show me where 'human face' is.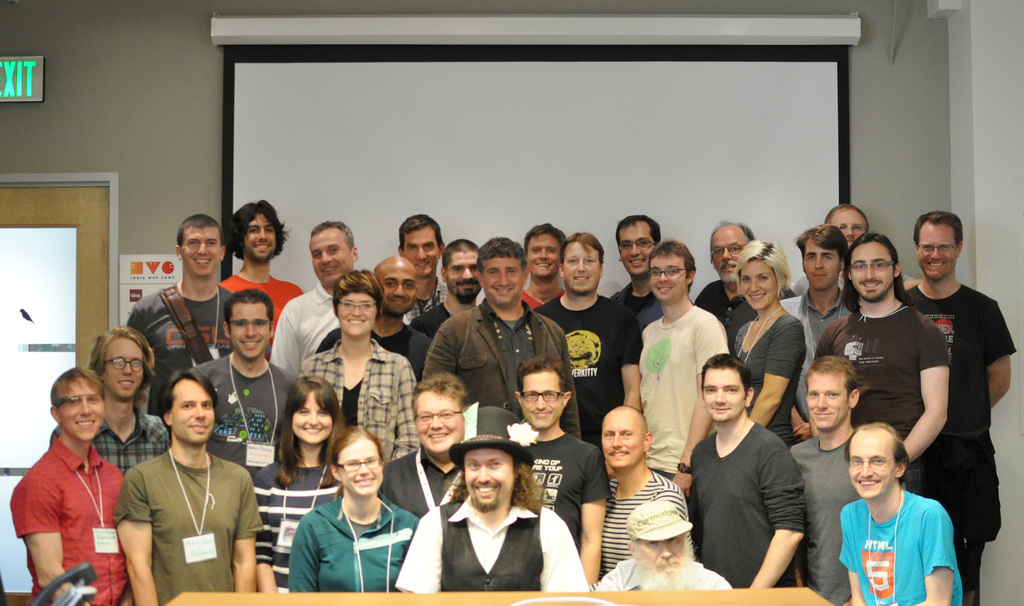
'human face' is at (337,436,384,495).
